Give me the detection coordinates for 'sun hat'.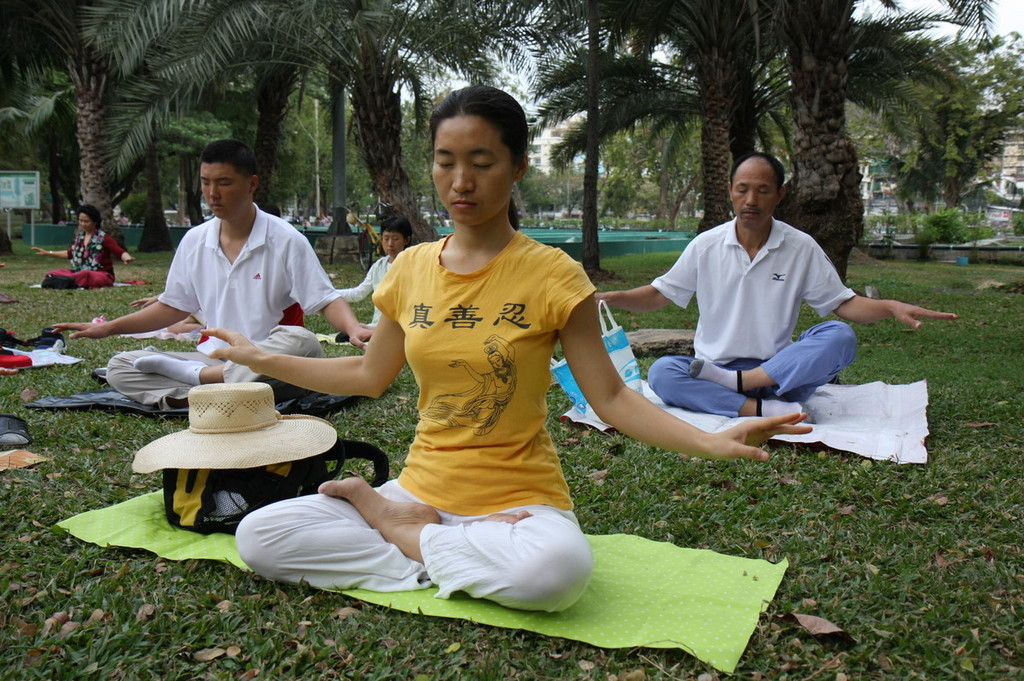
<box>133,381,340,473</box>.
